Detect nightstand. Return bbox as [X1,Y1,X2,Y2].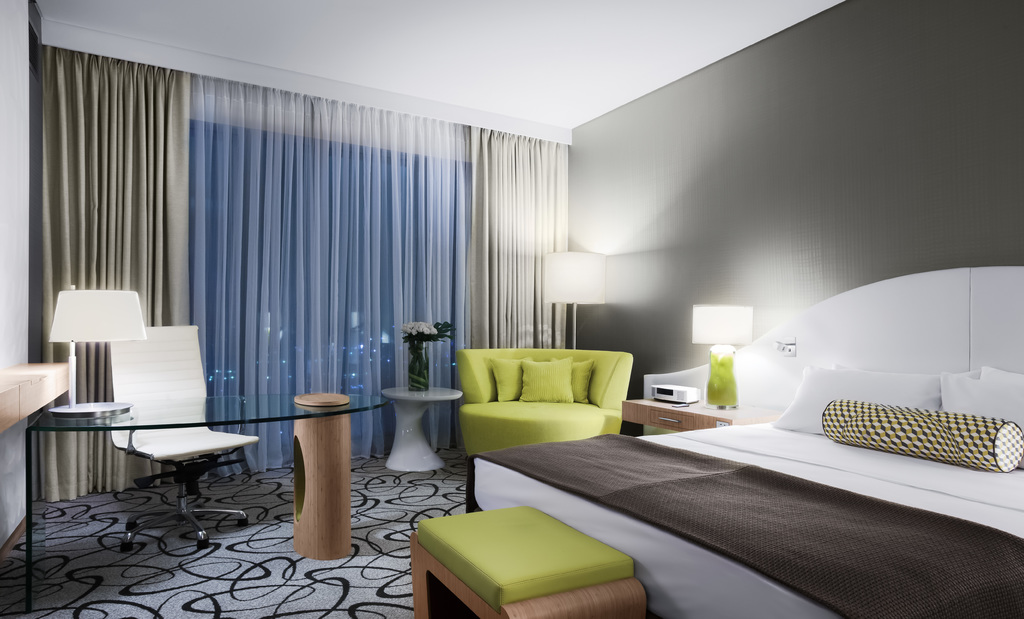
[23,394,396,616].
